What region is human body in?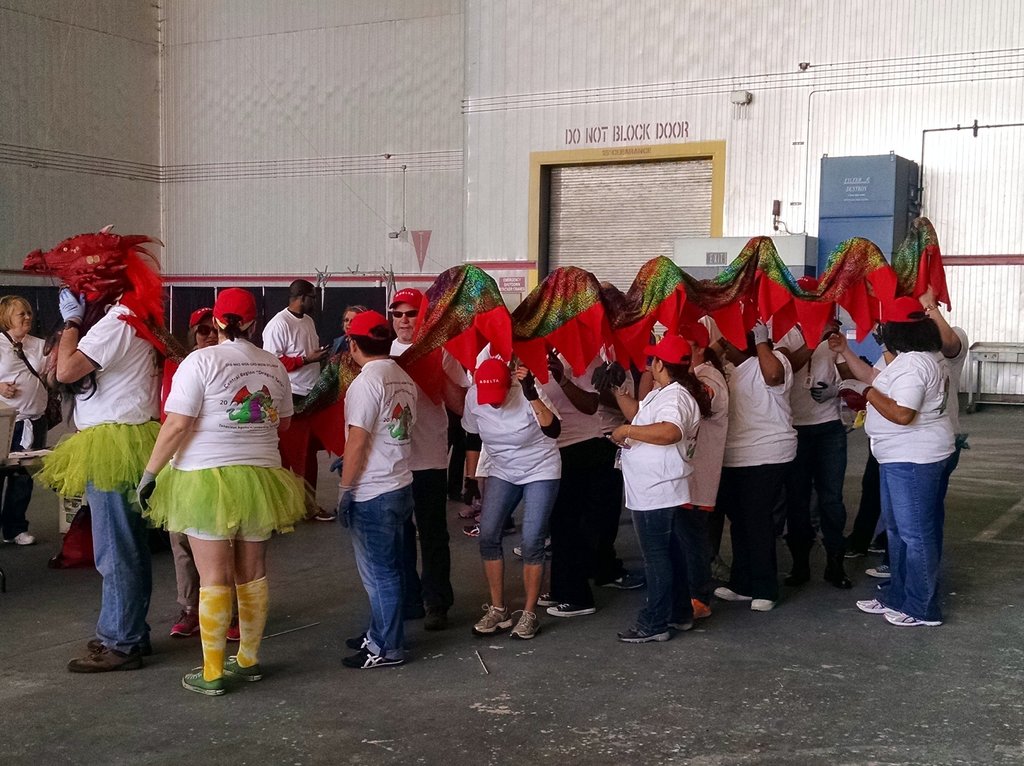
[830, 293, 968, 627].
